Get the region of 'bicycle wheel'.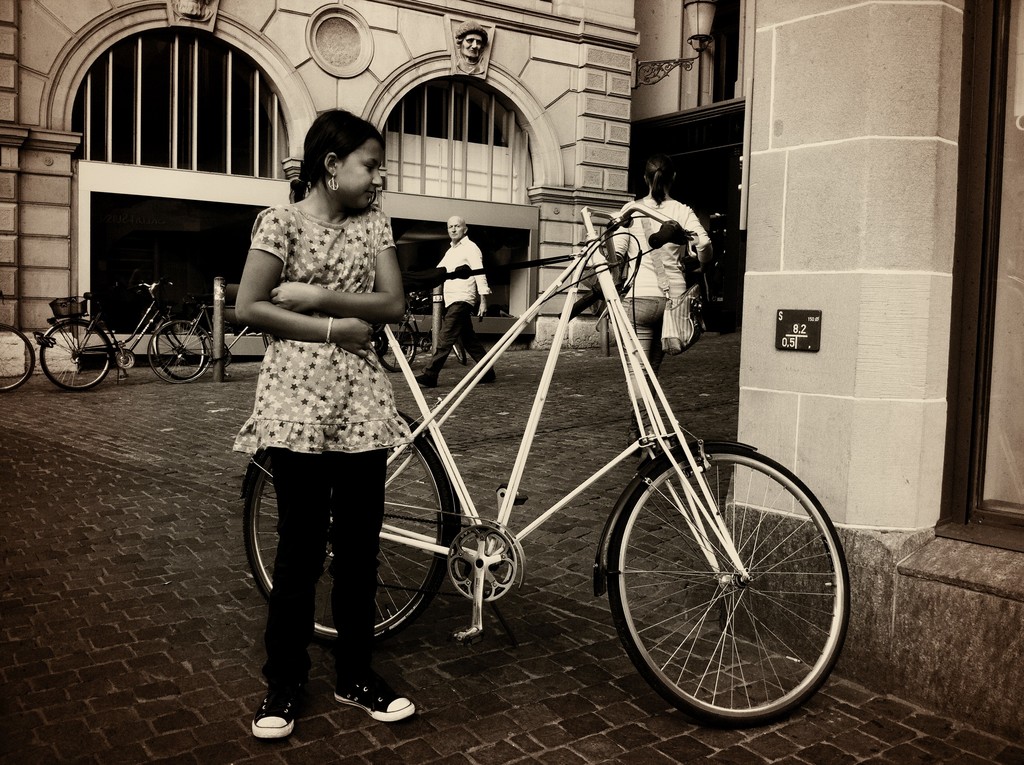
bbox(602, 435, 865, 732).
